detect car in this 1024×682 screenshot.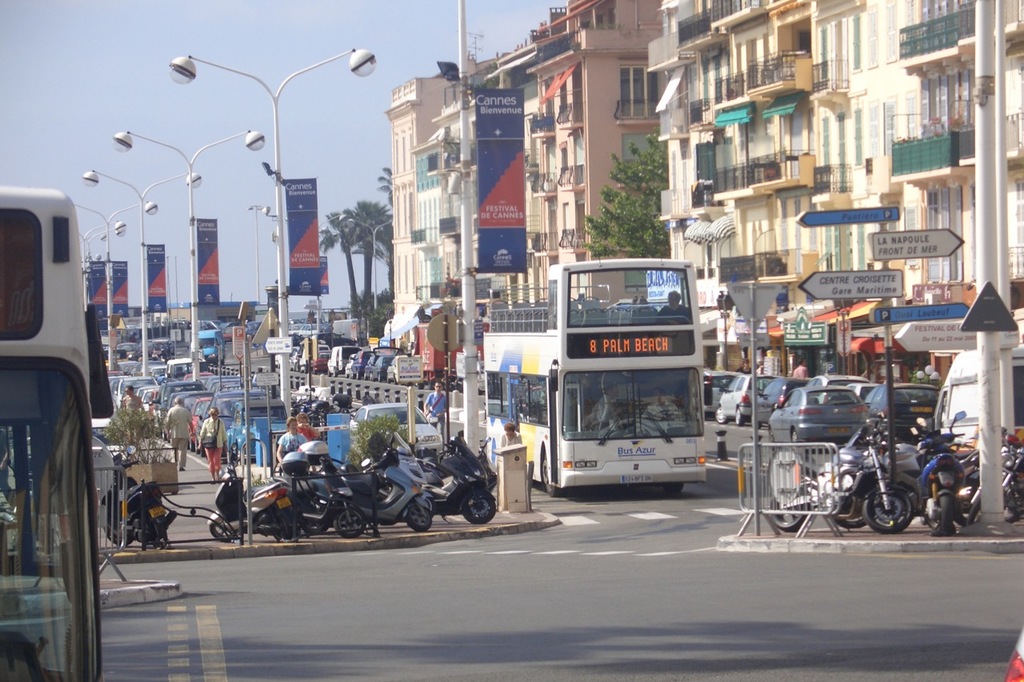
Detection: <bbox>107, 329, 450, 453</bbox>.
